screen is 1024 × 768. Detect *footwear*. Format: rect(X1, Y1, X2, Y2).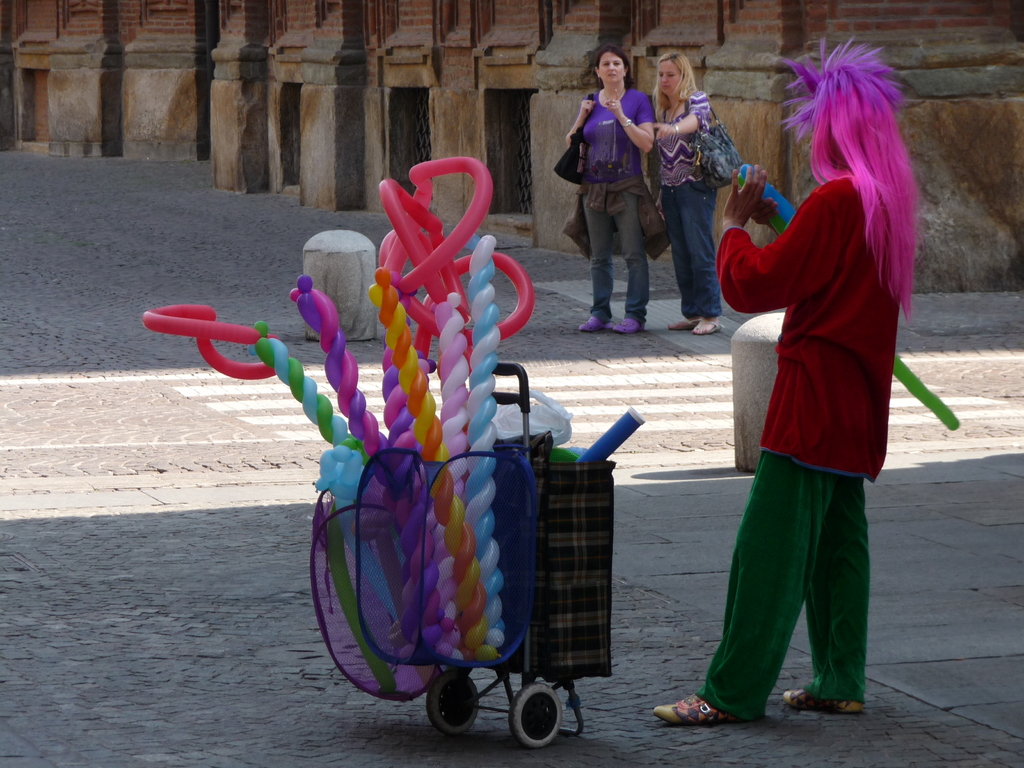
rect(695, 321, 723, 328).
